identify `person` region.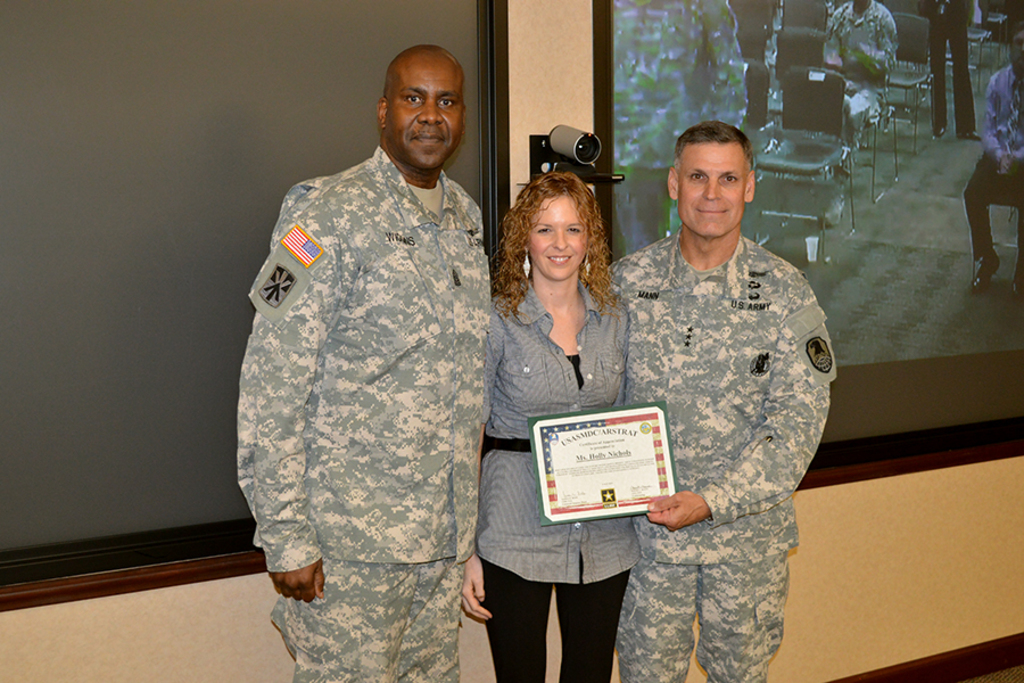
Region: select_region(618, 120, 836, 682).
